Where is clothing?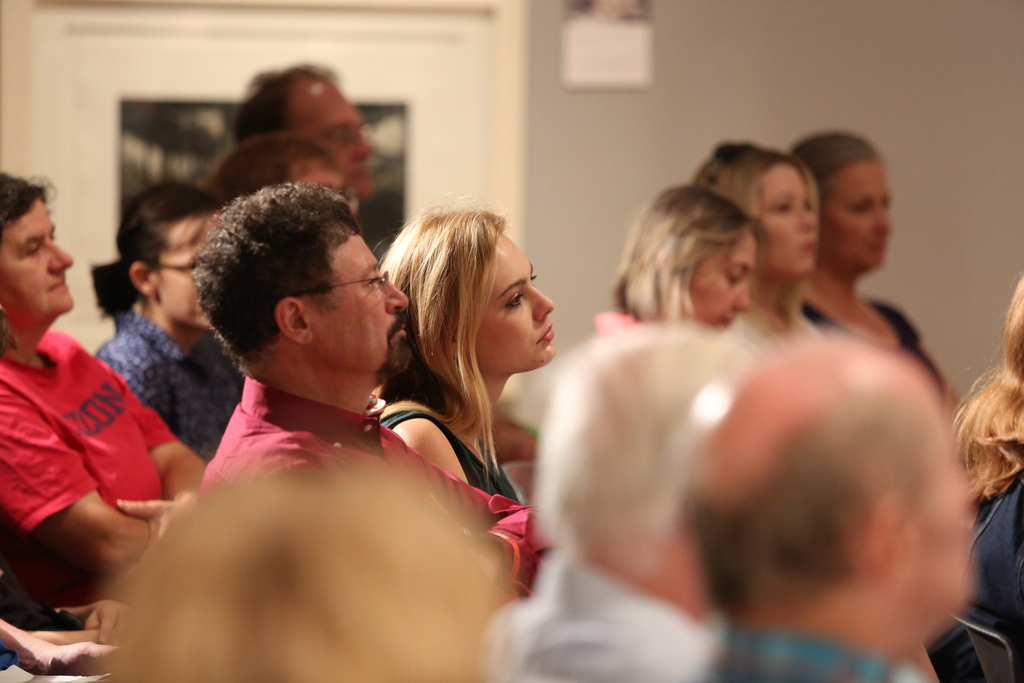
[left=793, top=293, right=948, bottom=404].
